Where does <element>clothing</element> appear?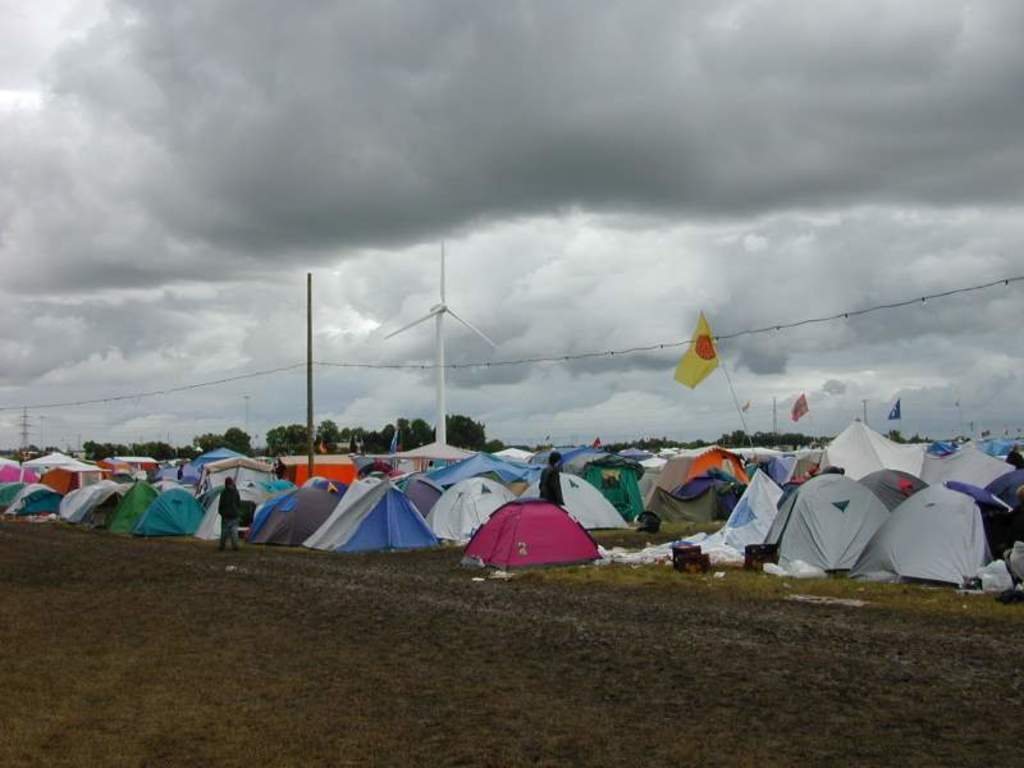
Appears at <box>539,462,559,503</box>.
